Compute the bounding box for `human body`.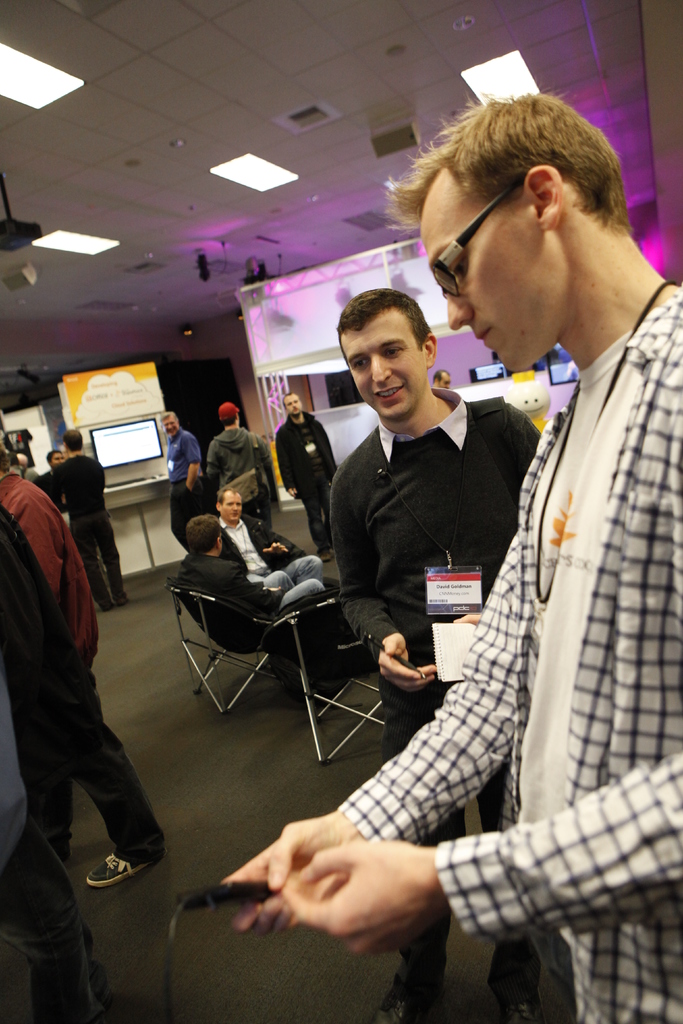
crop(213, 514, 320, 596).
